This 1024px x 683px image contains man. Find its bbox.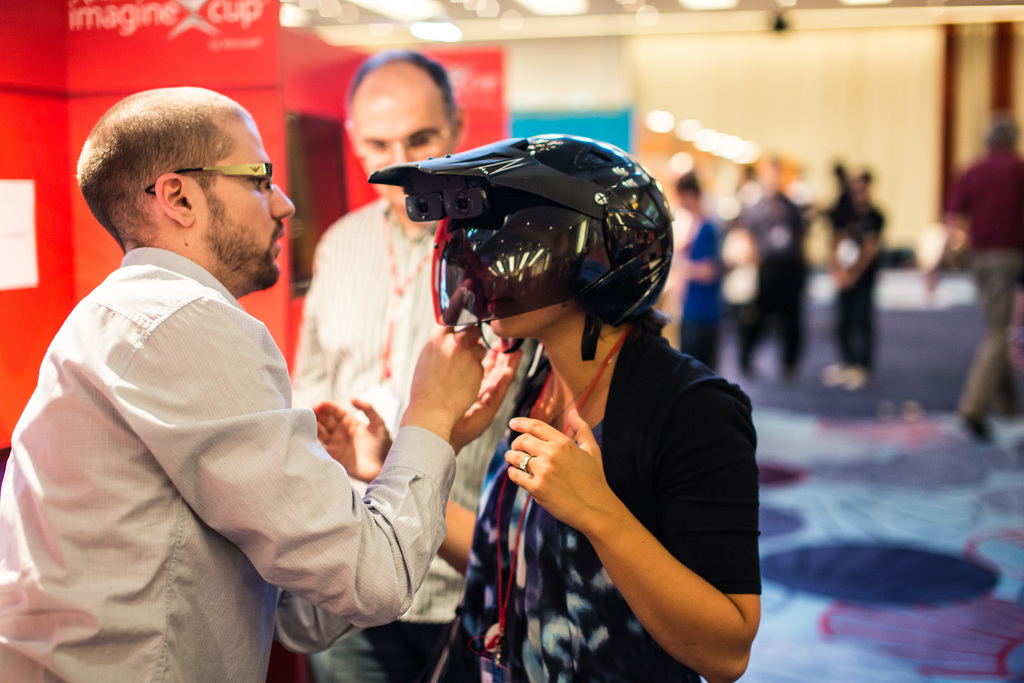
<bbox>289, 50, 531, 682</bbox>.
